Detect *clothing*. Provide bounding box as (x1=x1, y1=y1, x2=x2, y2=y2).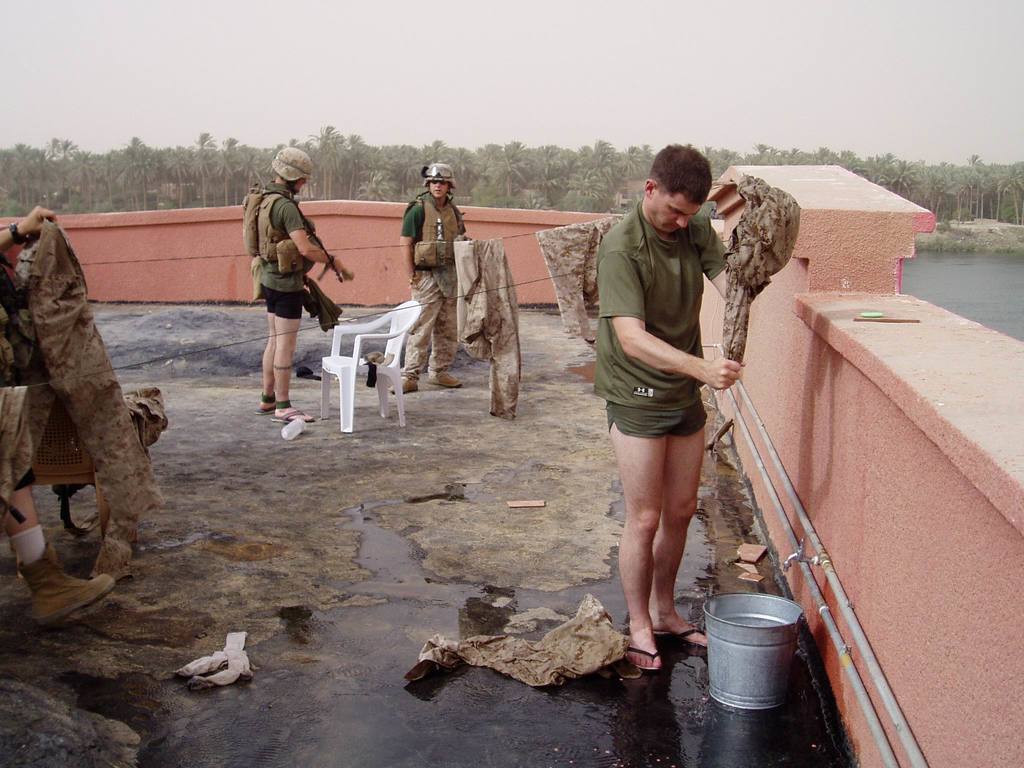
(x1=592, y1=193, x2=730, y2=435).
